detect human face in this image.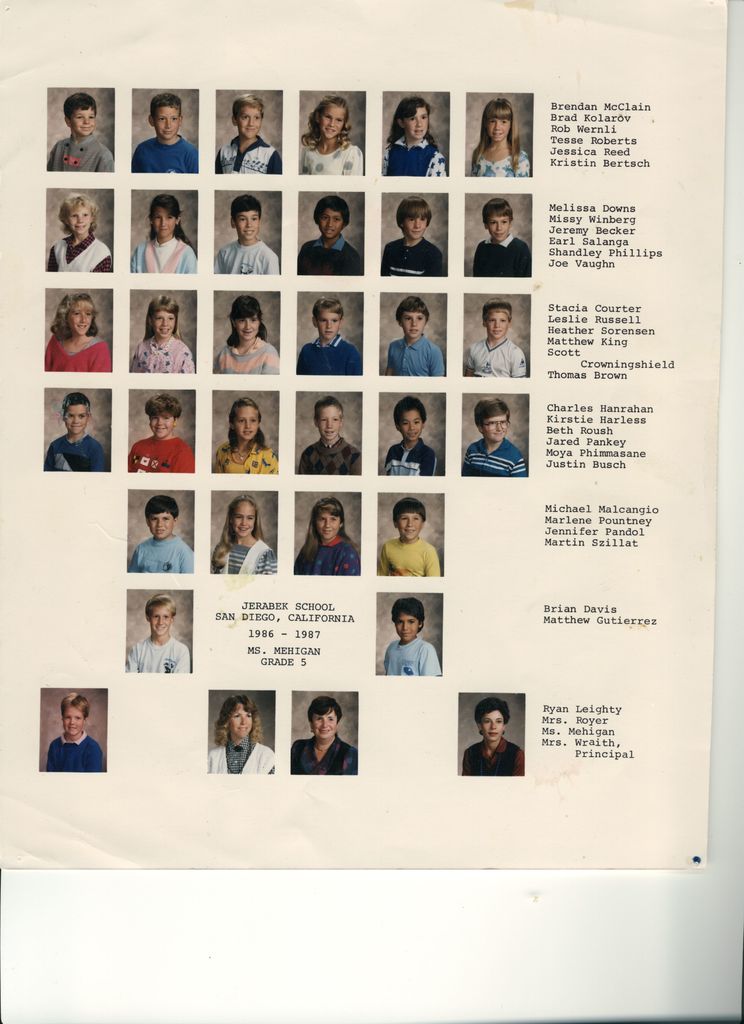
Detection: 392 611 418 640.
